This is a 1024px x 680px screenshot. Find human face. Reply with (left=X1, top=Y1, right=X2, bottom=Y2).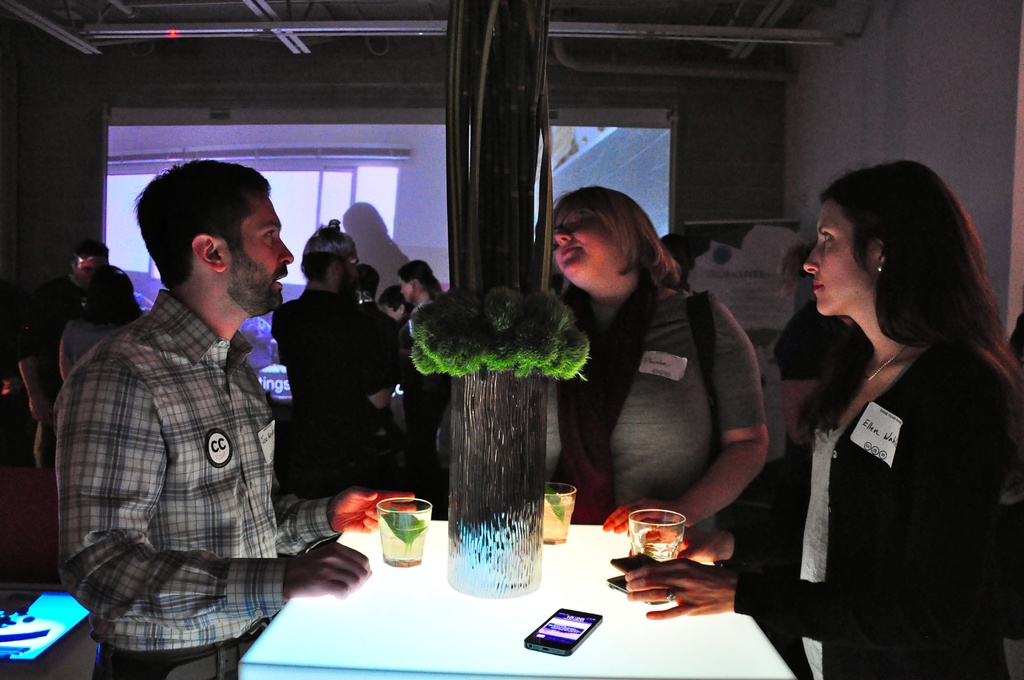
(left=400, top=278, right=413, bottom=302).
